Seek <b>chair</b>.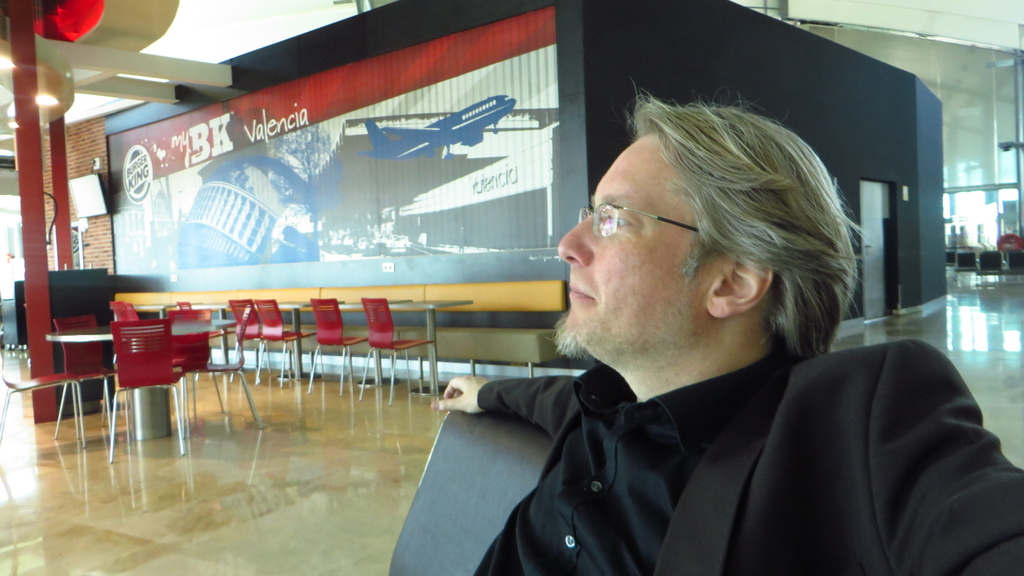
50 317 132 434.
